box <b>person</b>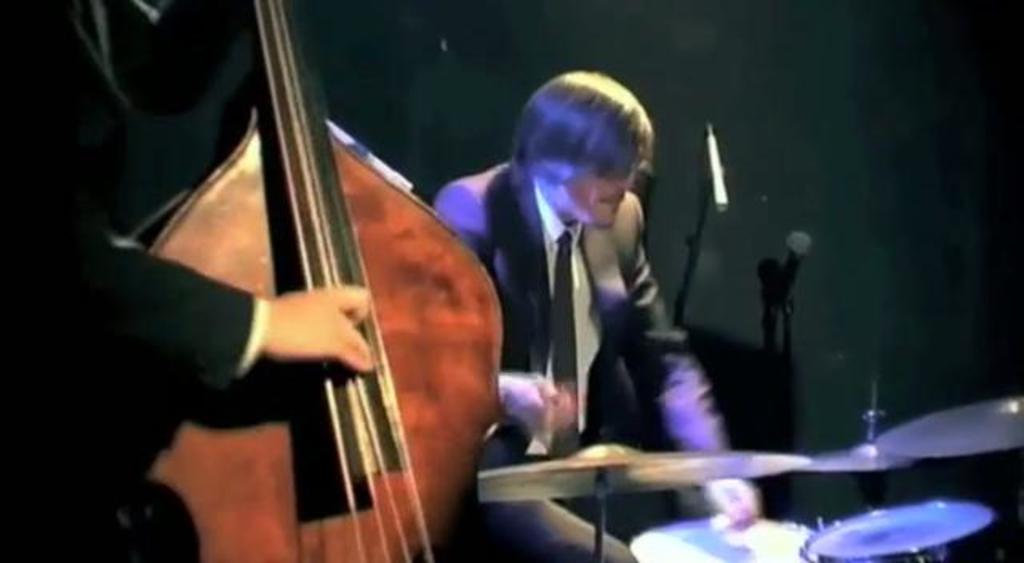
left=430, top=72, right=760, bottom=561
